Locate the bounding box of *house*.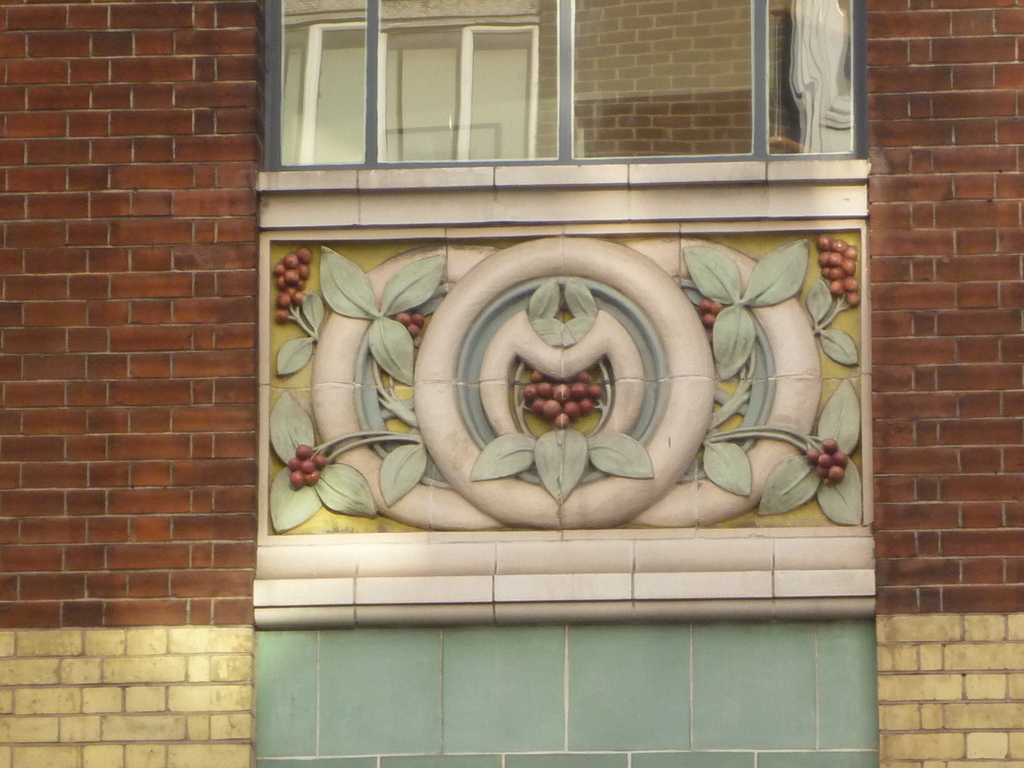
Bounding box: bbox=[0, 0, 1023, 767].
